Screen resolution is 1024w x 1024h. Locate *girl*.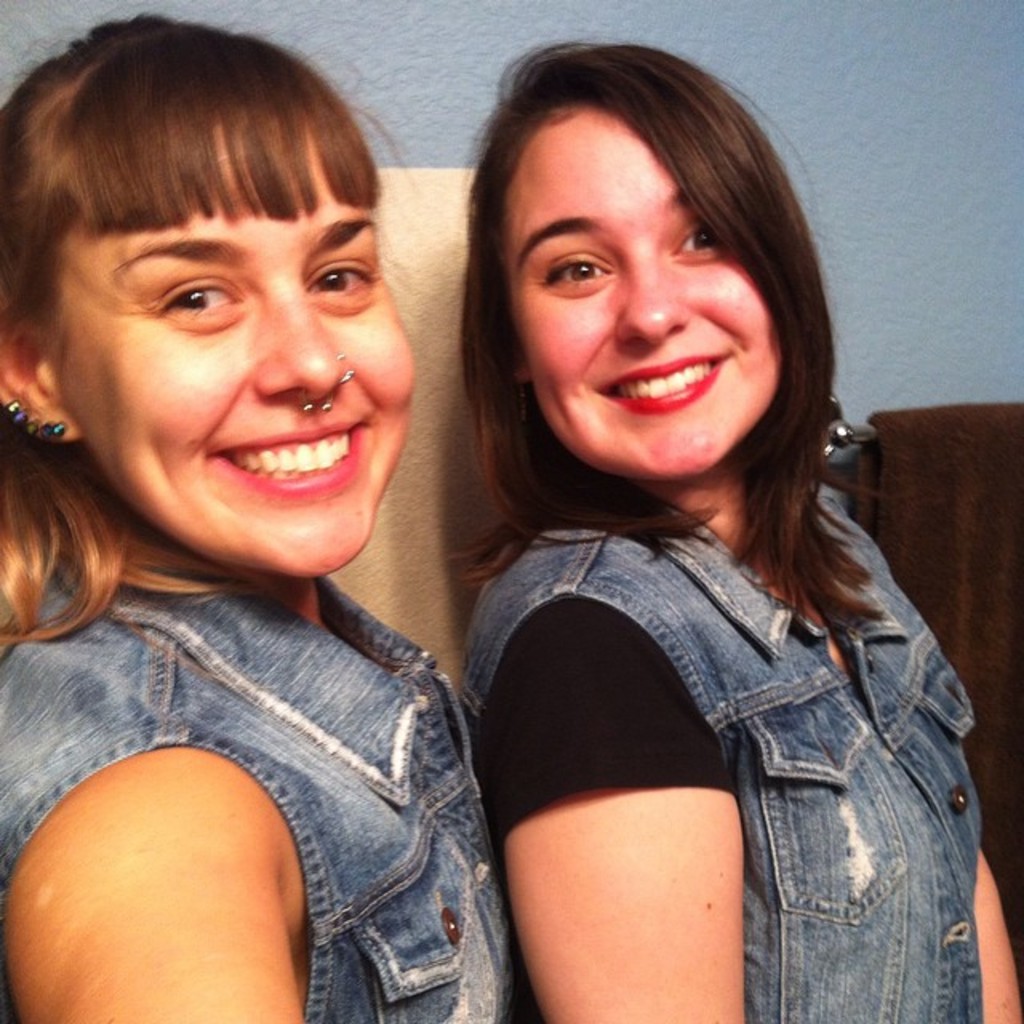
box=[454, 32, 1022, 1022].
